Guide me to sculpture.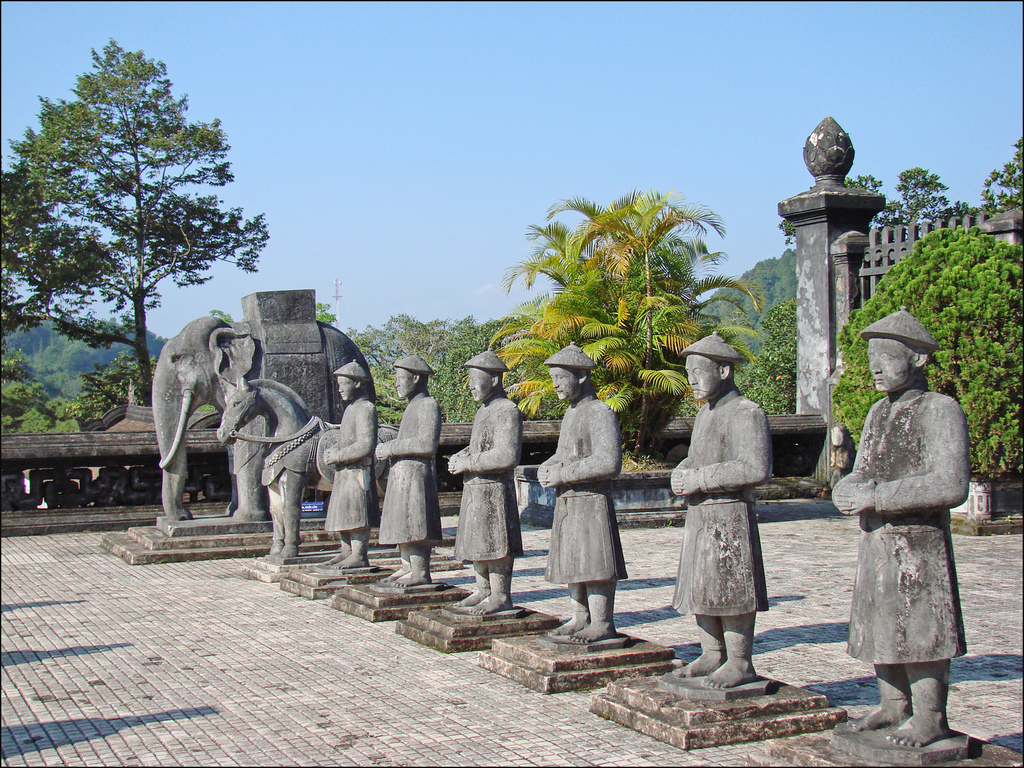
Guidance: detection(212, 373, 405, 576).
